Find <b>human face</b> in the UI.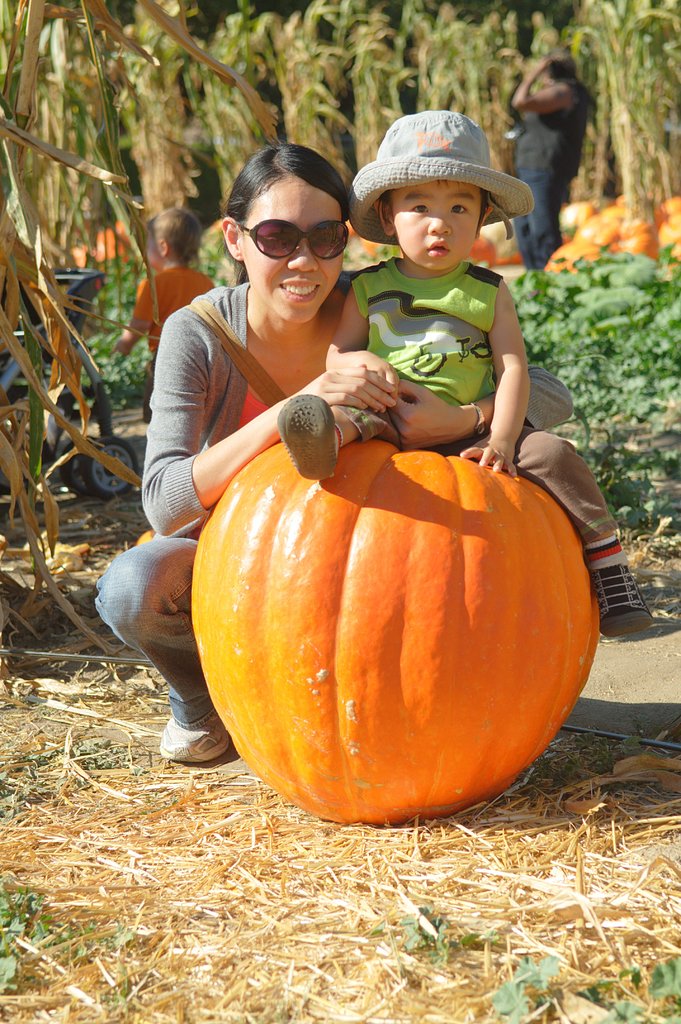
UI element at [237,178,345,319].
